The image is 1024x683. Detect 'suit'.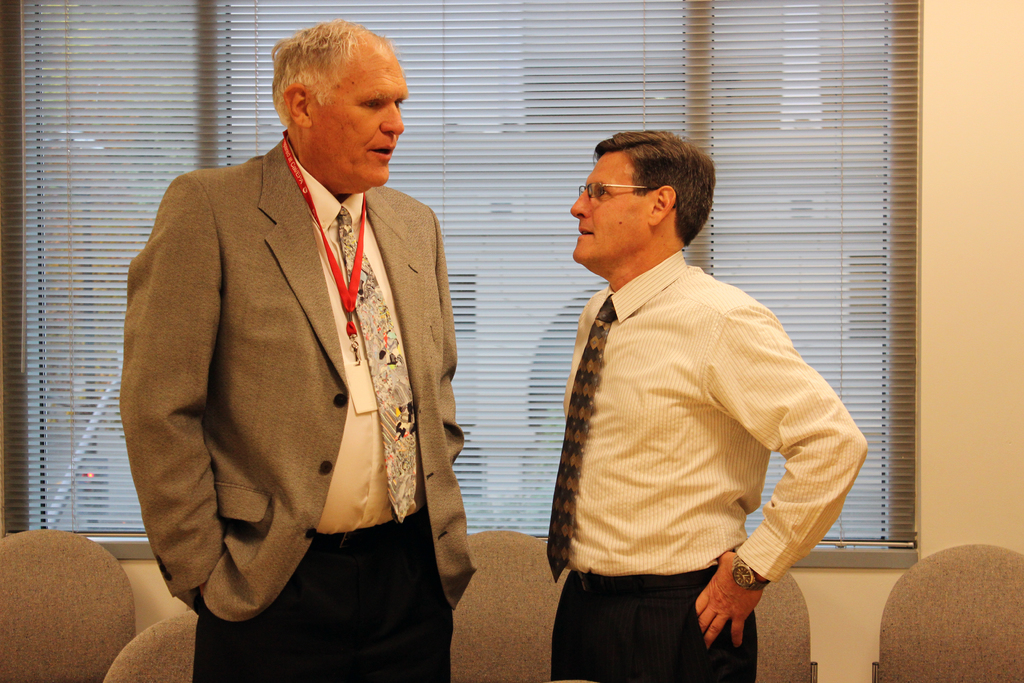
Detection: l=122, t=25, r=468, b=662.
